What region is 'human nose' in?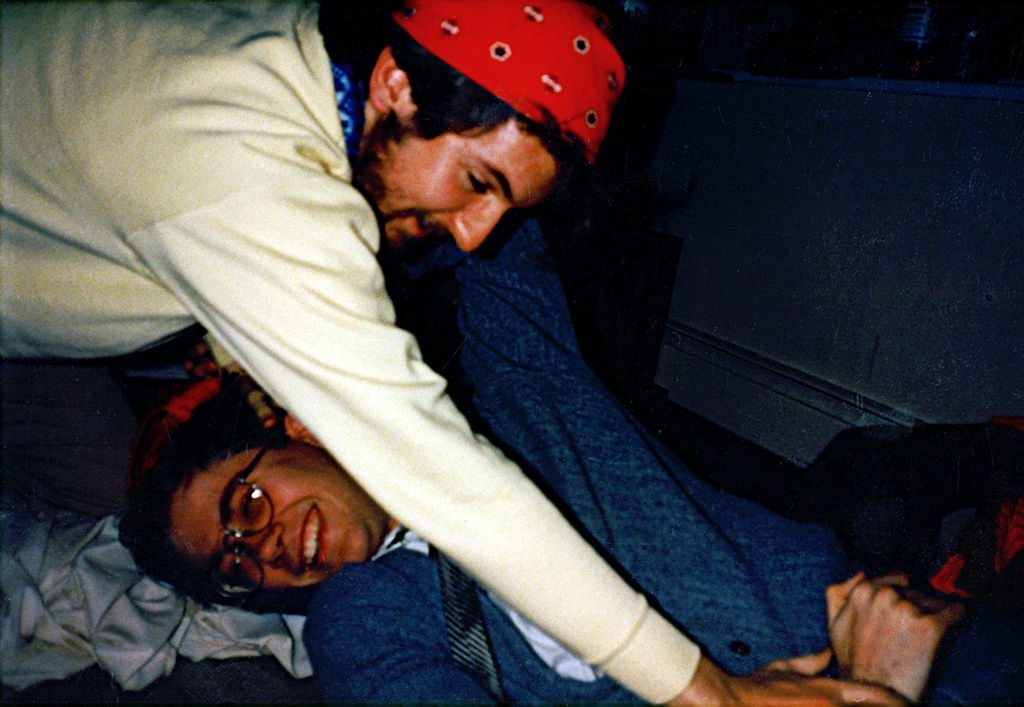
region(237, 518, 284, 569).
